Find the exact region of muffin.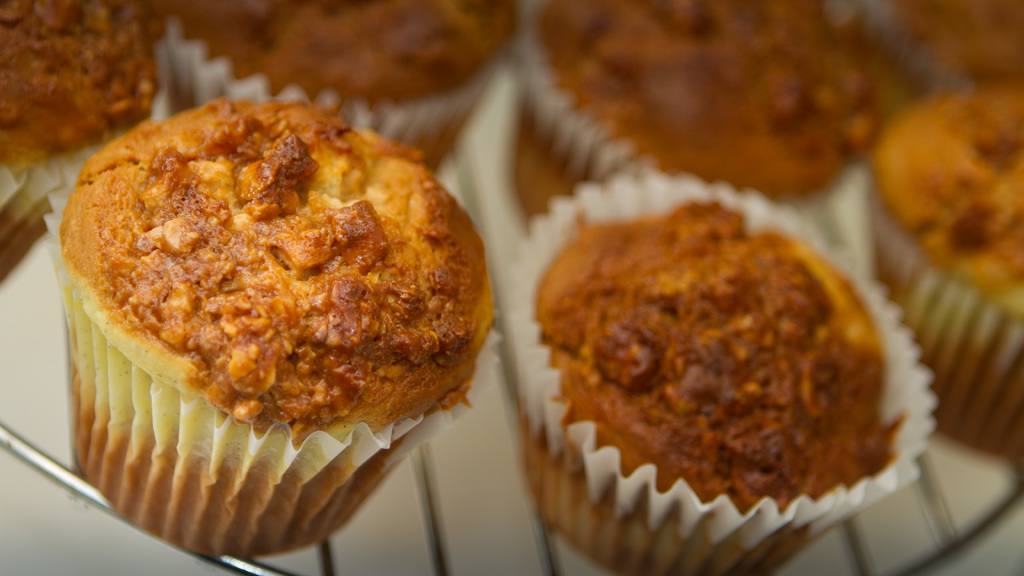
Exact region: (883, 0, 1023, 97).
